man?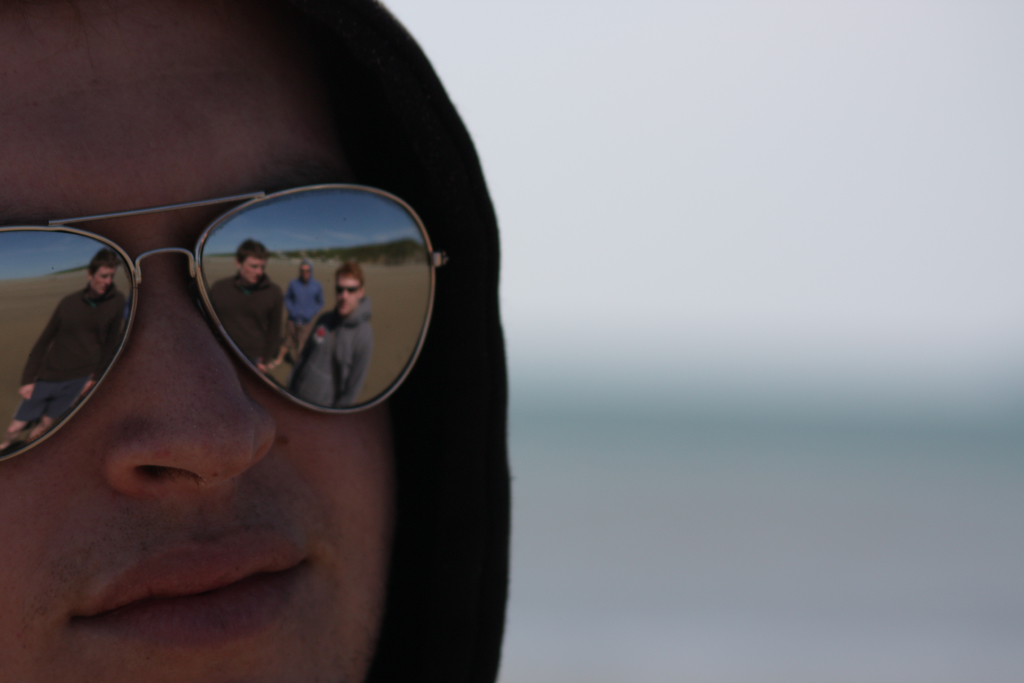
<region>0, 0, 504, 682</region>
